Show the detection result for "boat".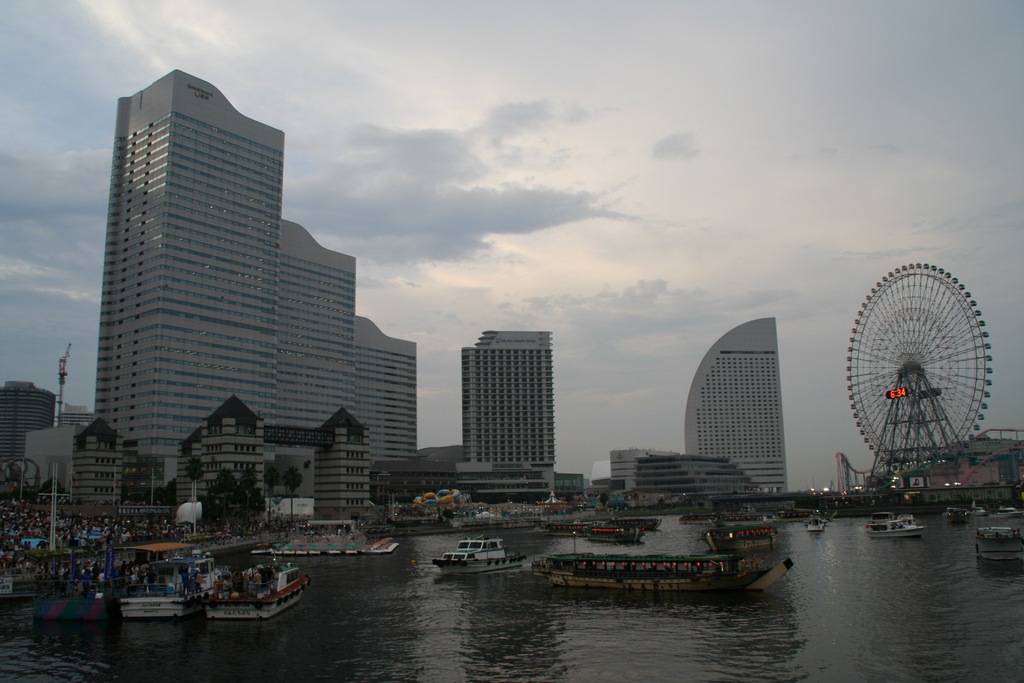
region(579, 523, 648, 544).
